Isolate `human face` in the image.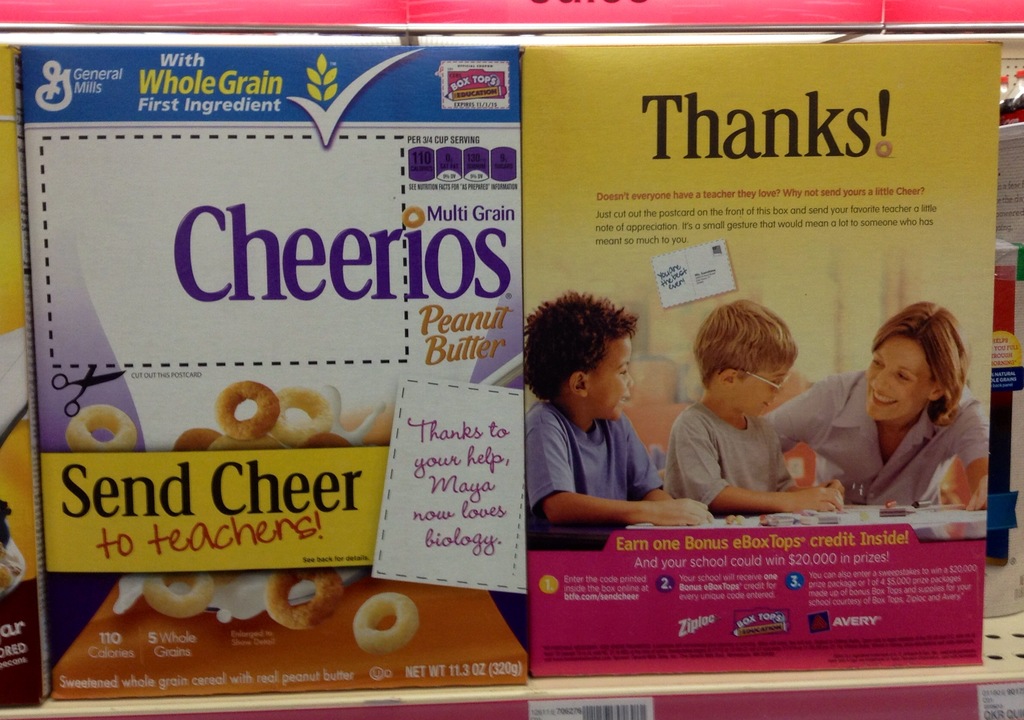
Isolated region: 733 360 787 417.
